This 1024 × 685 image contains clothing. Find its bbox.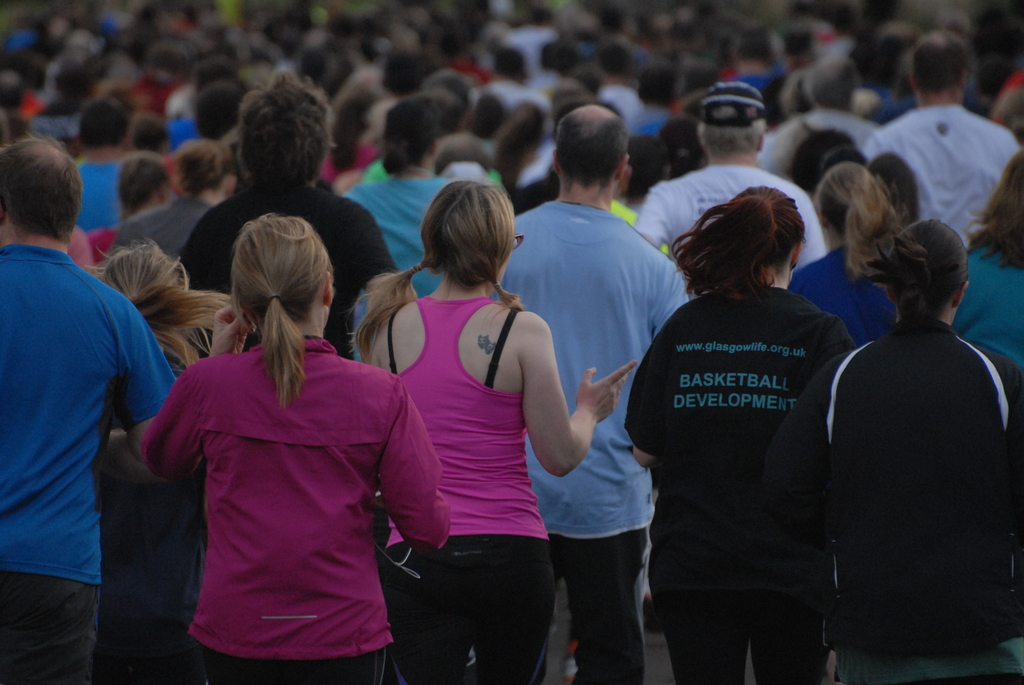
767/107/882/180.
